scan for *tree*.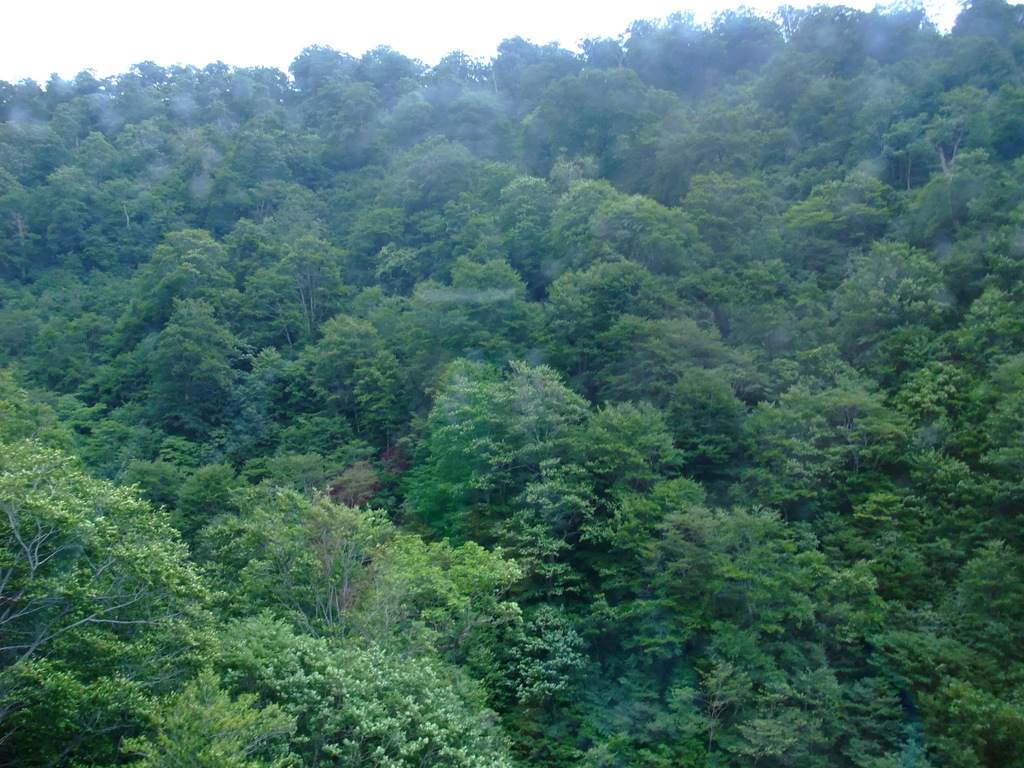
Scan result: [255, 182, 346, 342].
